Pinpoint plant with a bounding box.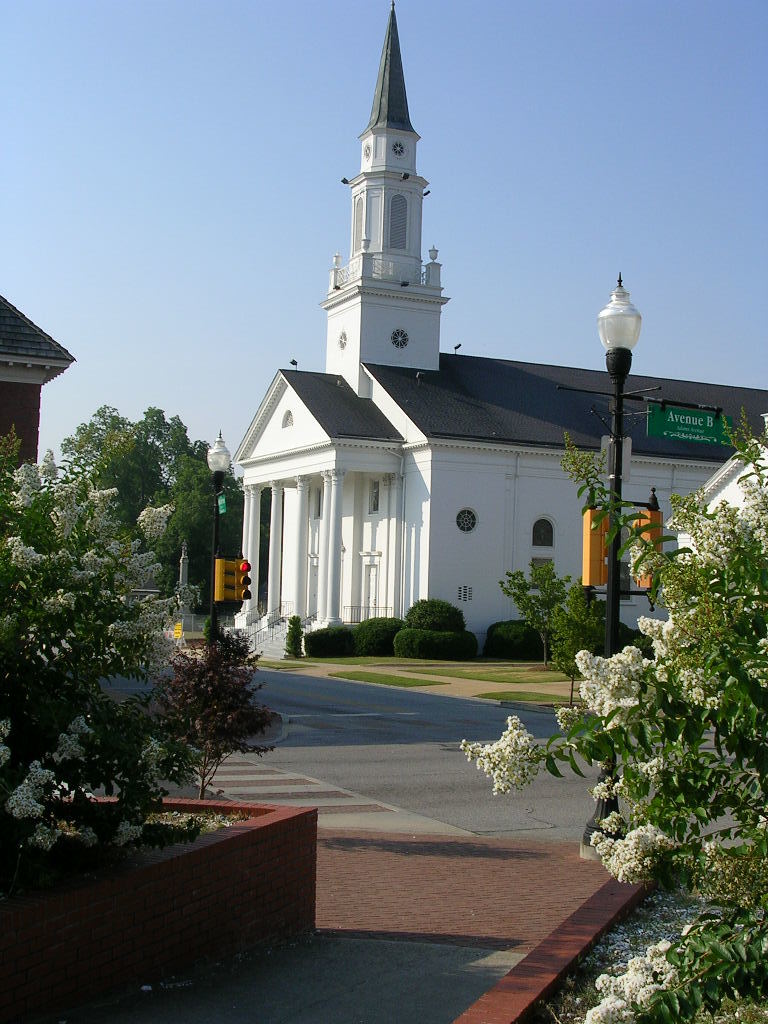
x1=353 y1=618 x2=410 y2=656.
